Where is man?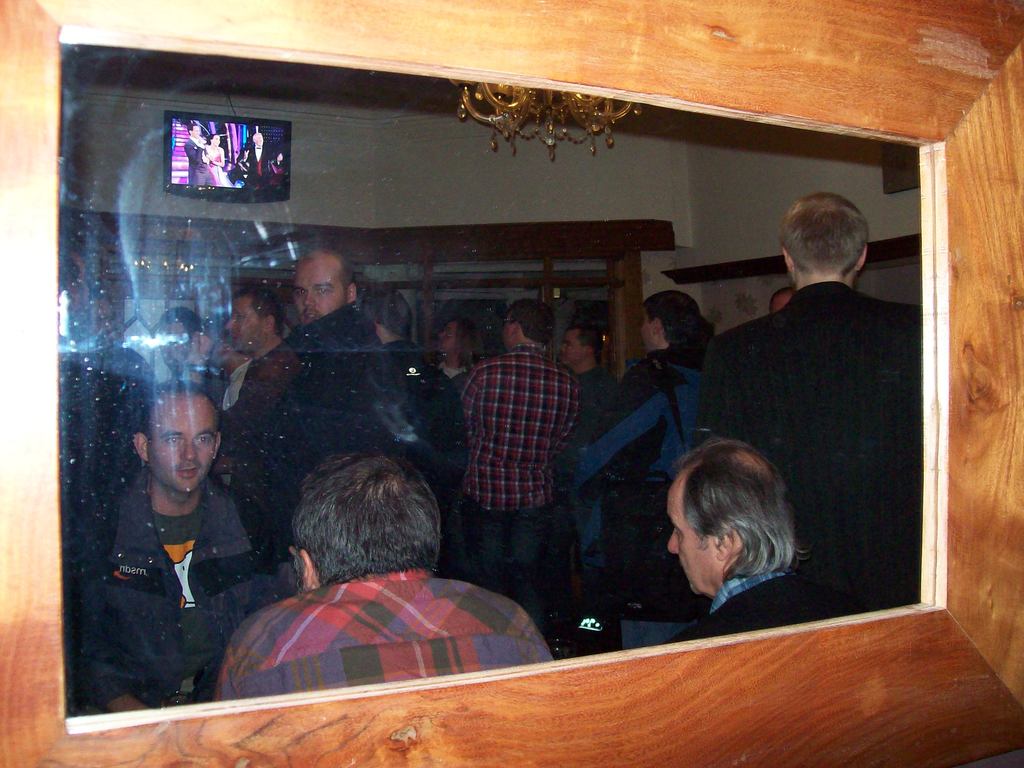
(left=369, top=282, right=443, bottom=458).
